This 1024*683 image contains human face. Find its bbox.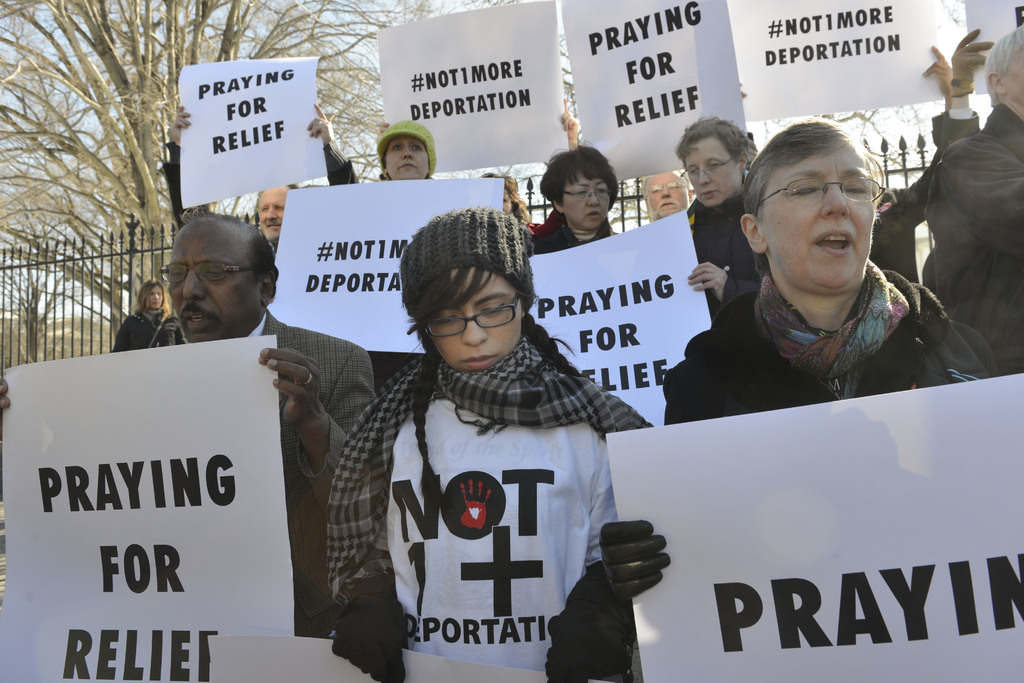
{"left": 682, "top": 137, "right": 740, "bottom": 208}.
